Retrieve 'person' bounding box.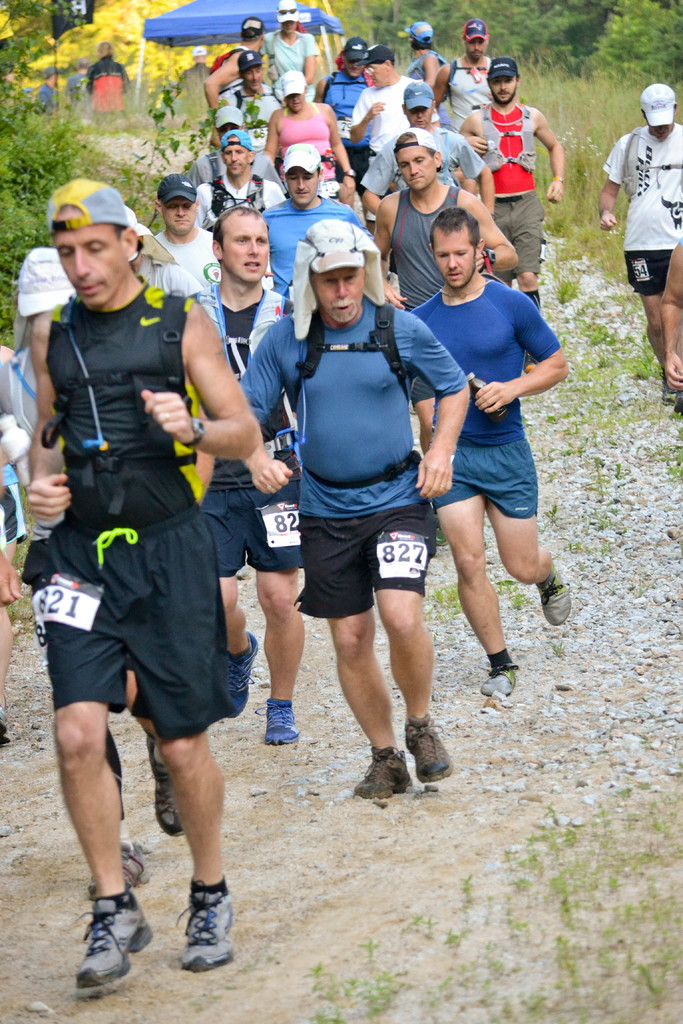
Bounding box: 210:19:265:111.
